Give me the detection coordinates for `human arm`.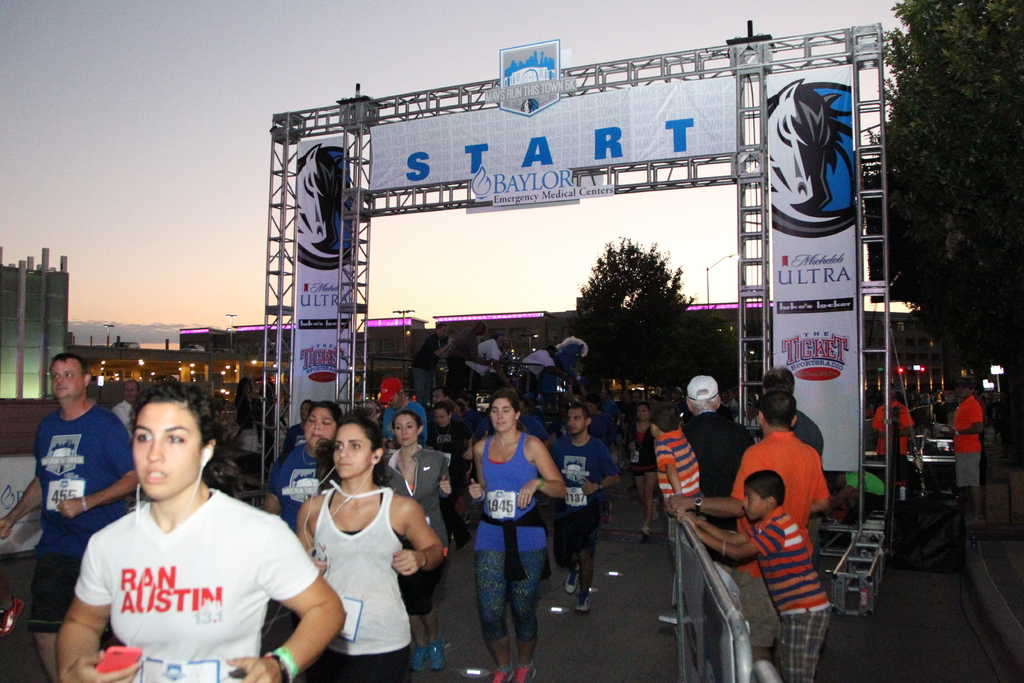
[left=688, top=511, right=758, bottom=544].
